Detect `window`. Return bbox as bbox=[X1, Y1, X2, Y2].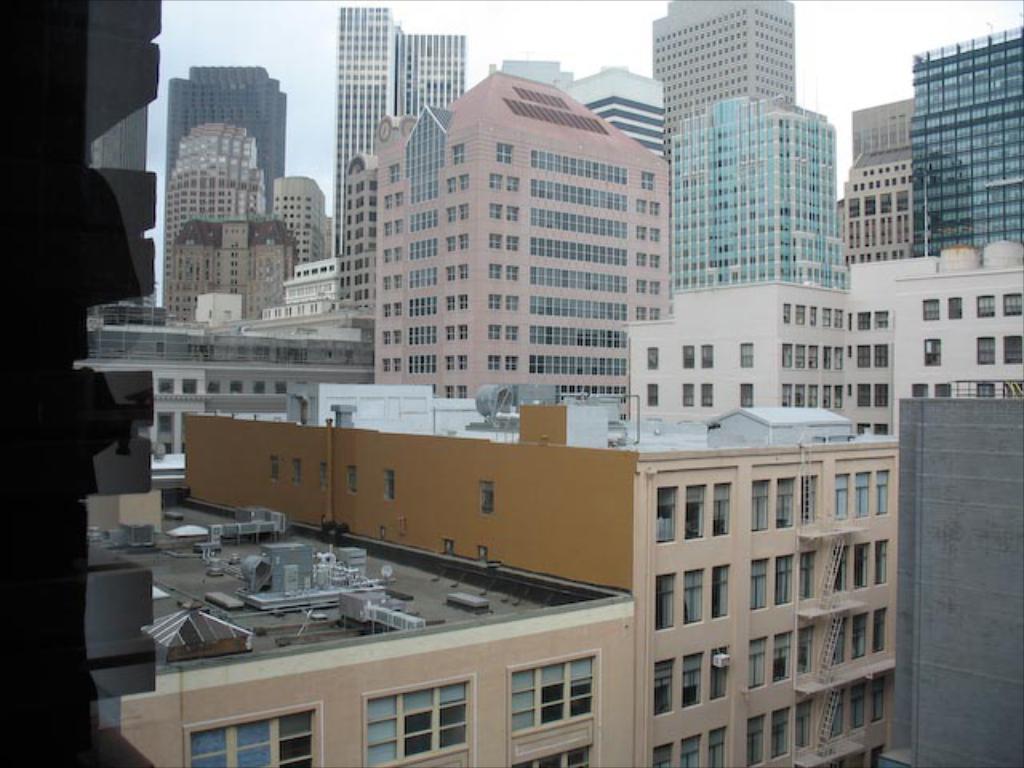
bbox=[715, 731, 731, 766].
